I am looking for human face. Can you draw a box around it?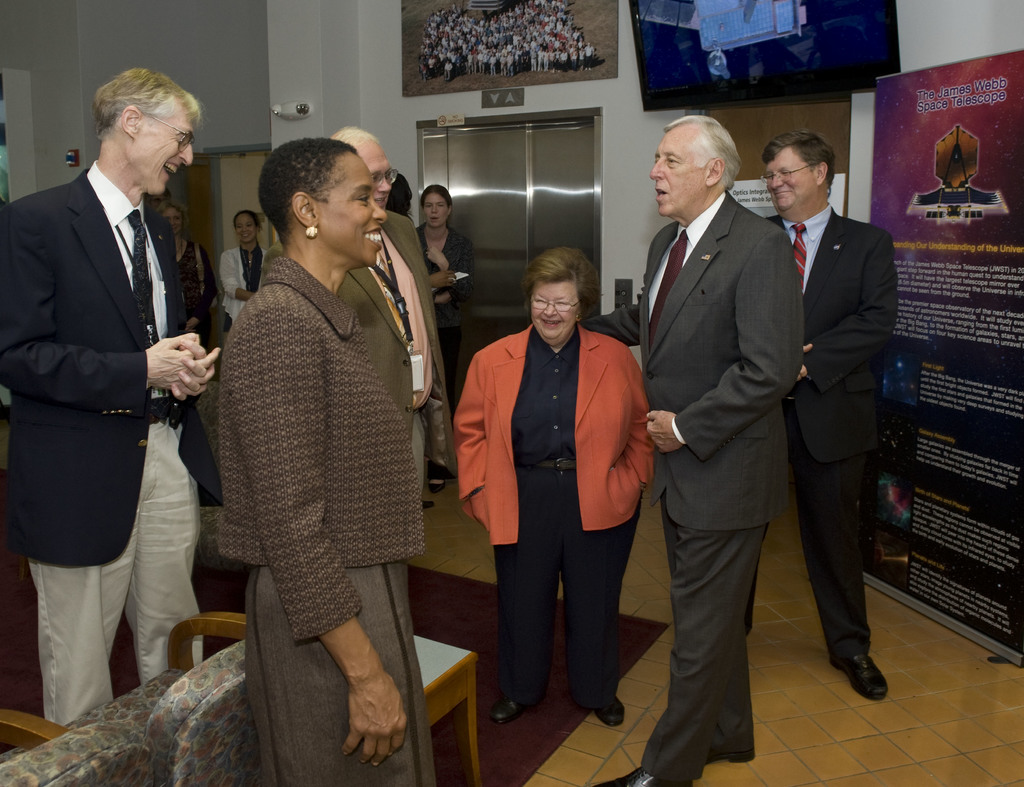
Sure, the bounding box is <box>531,272,577,343</box>.
